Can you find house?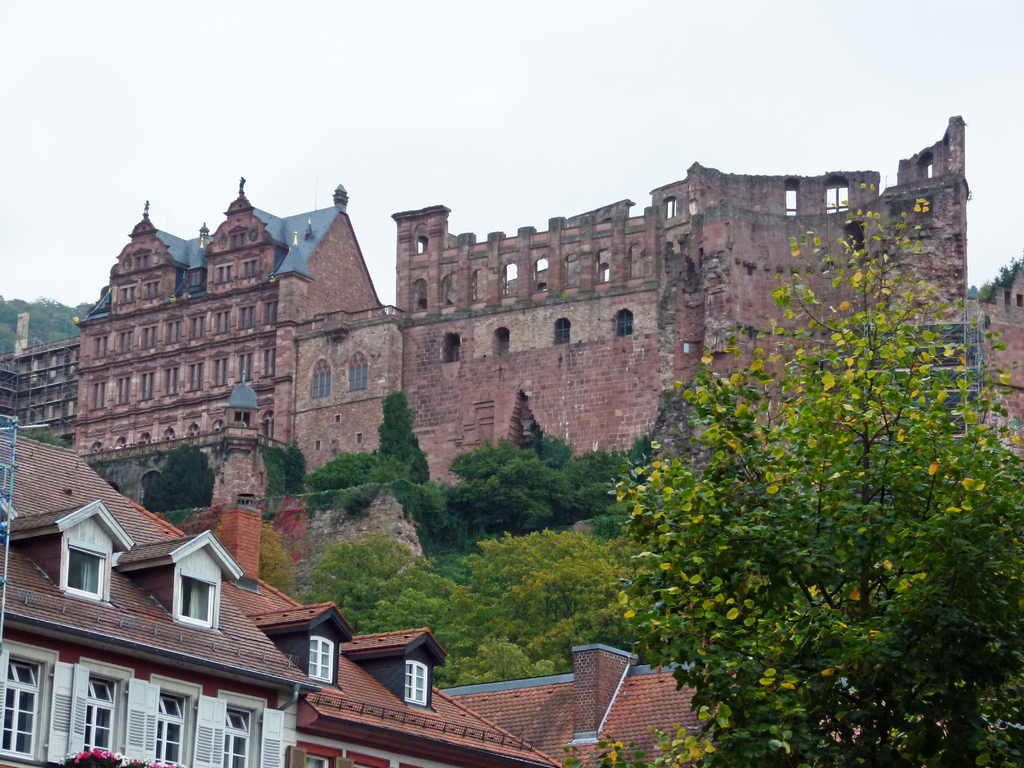
Yes, bounding box: BBox(129, 495, 564, 767).
